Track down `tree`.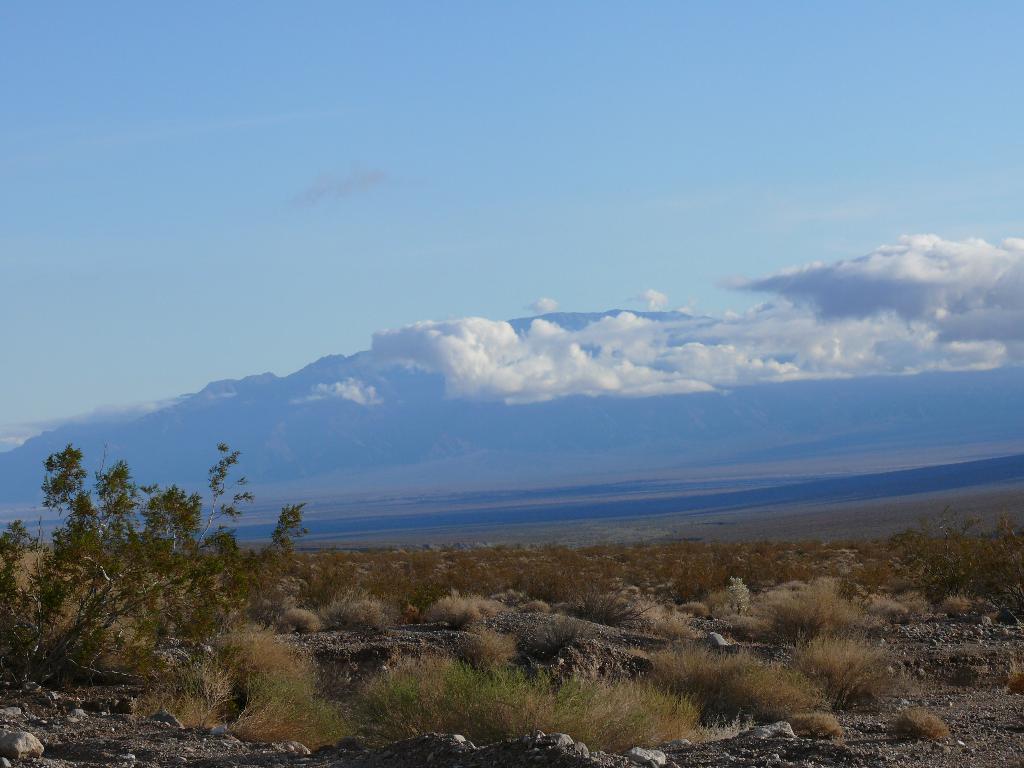
Tracked to {"left": 0, "top": 444, "right": 312, "bottom": 683}.
